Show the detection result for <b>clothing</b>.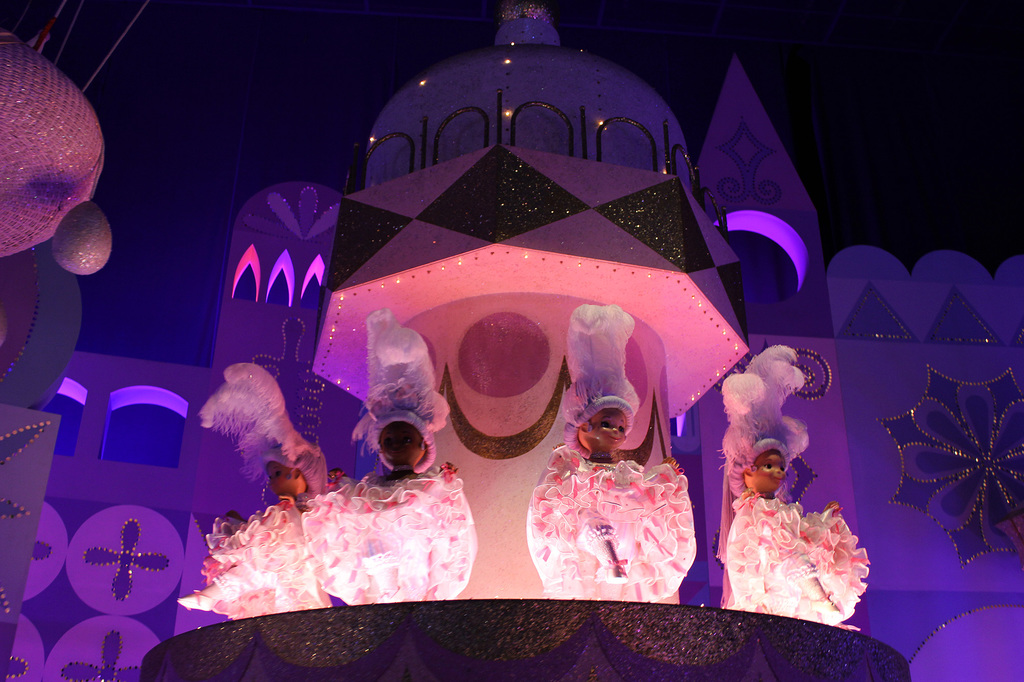
rect(528, 443, 698, 602).
